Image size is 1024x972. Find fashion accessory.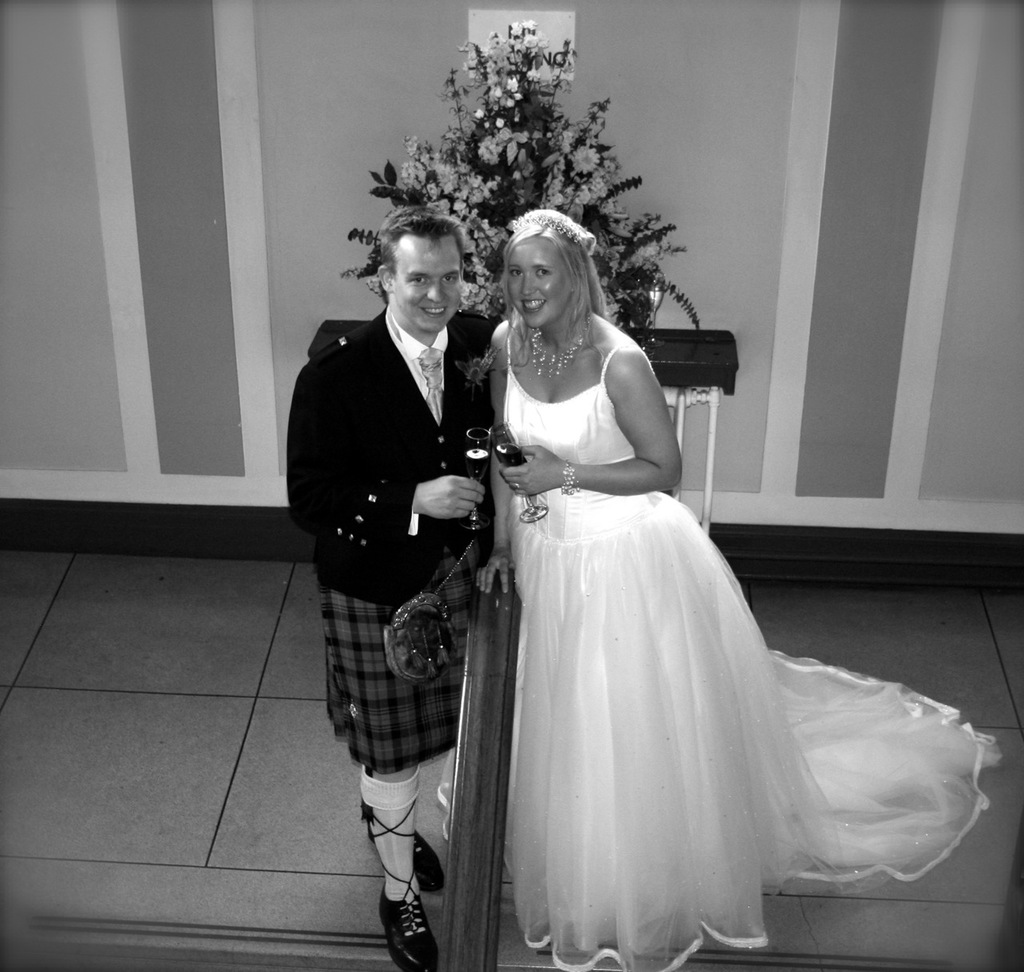
<region>510, 213, 584, 242</region>.
